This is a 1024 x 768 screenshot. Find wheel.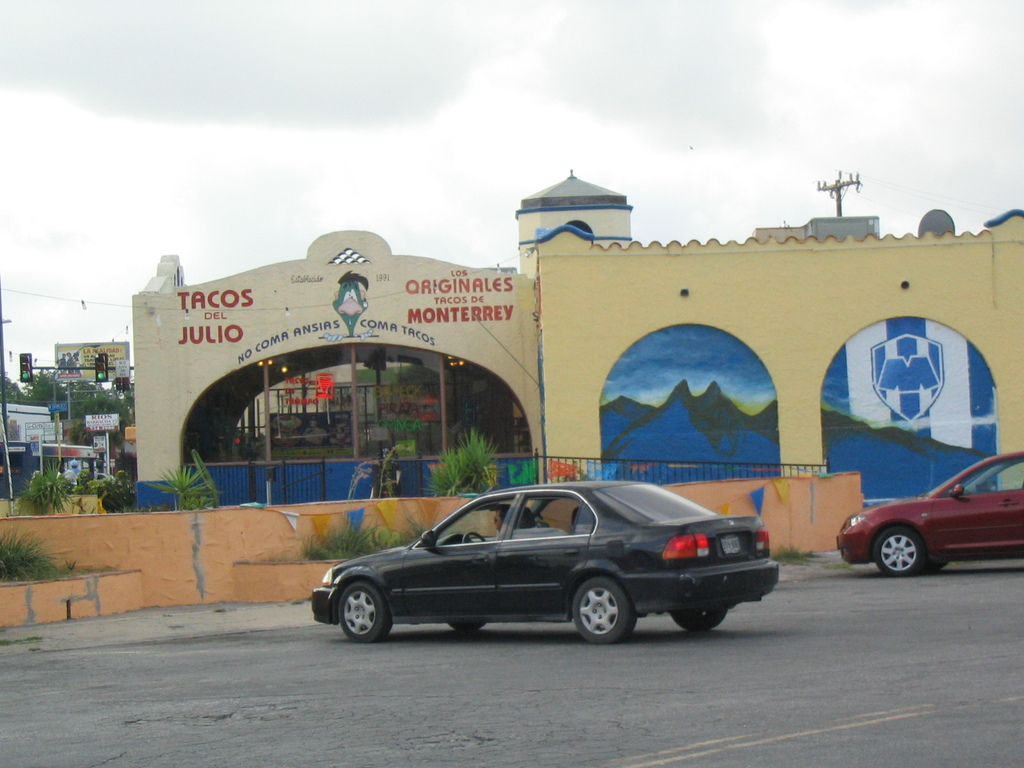
Bounding box: region(332, 589, 394, 637).
